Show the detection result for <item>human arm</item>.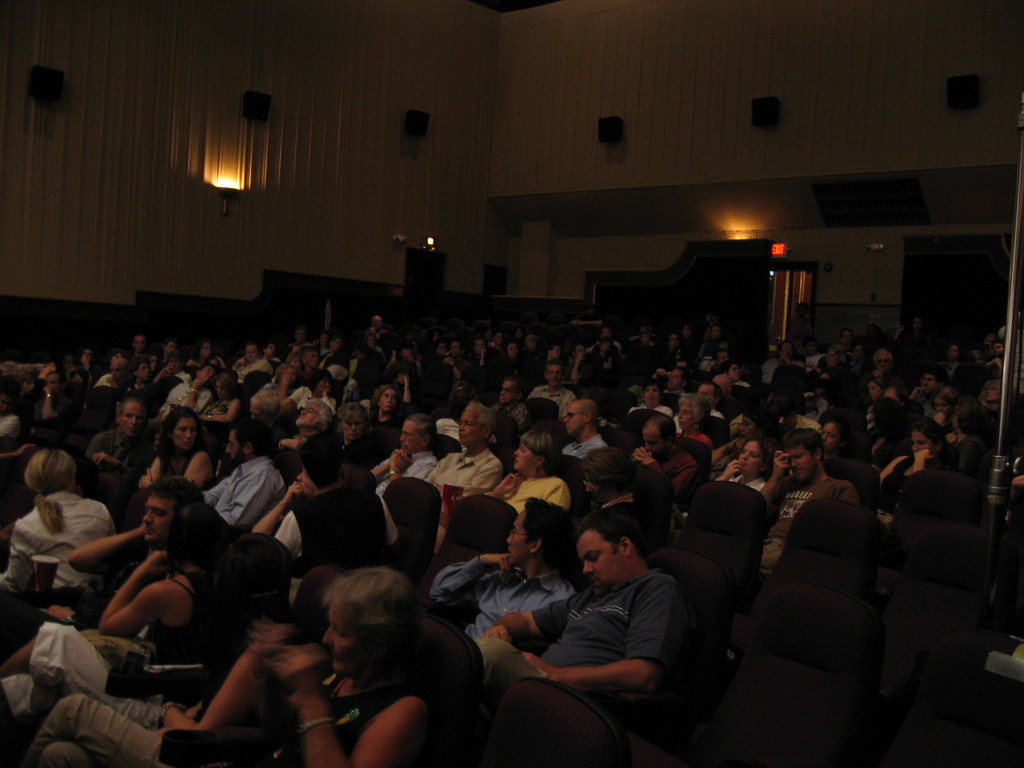
rect(285, 341, 296, 353).
